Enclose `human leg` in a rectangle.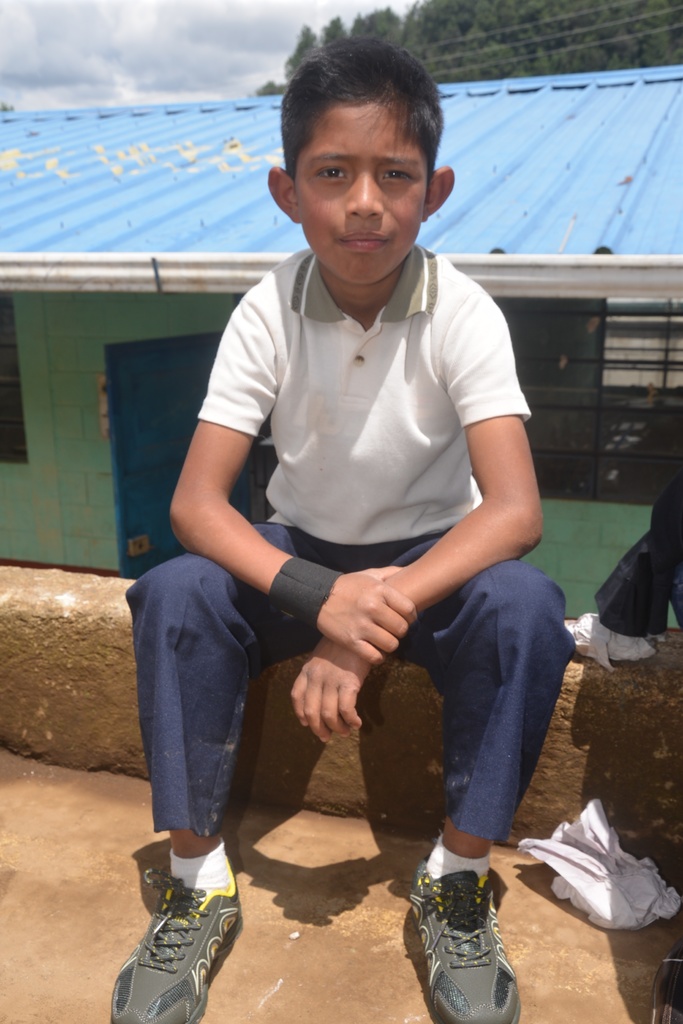
l=387, t=547, r=580, b=1020.
